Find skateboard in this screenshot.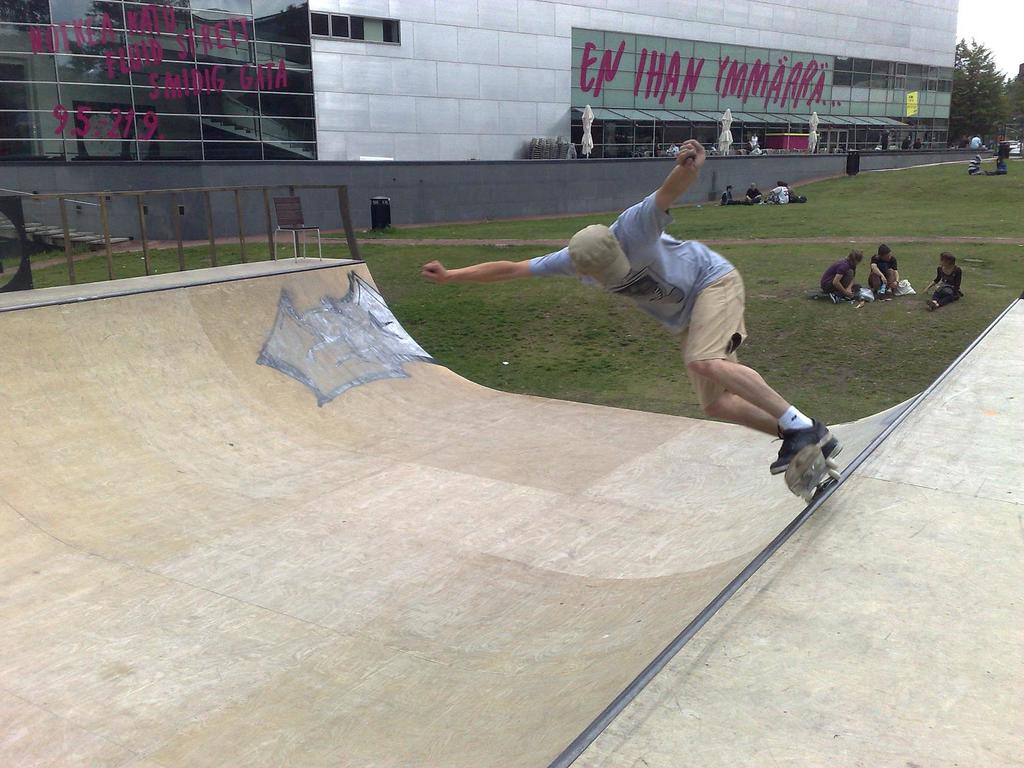
The bounding box for skateboard is [780,446,841,504].
